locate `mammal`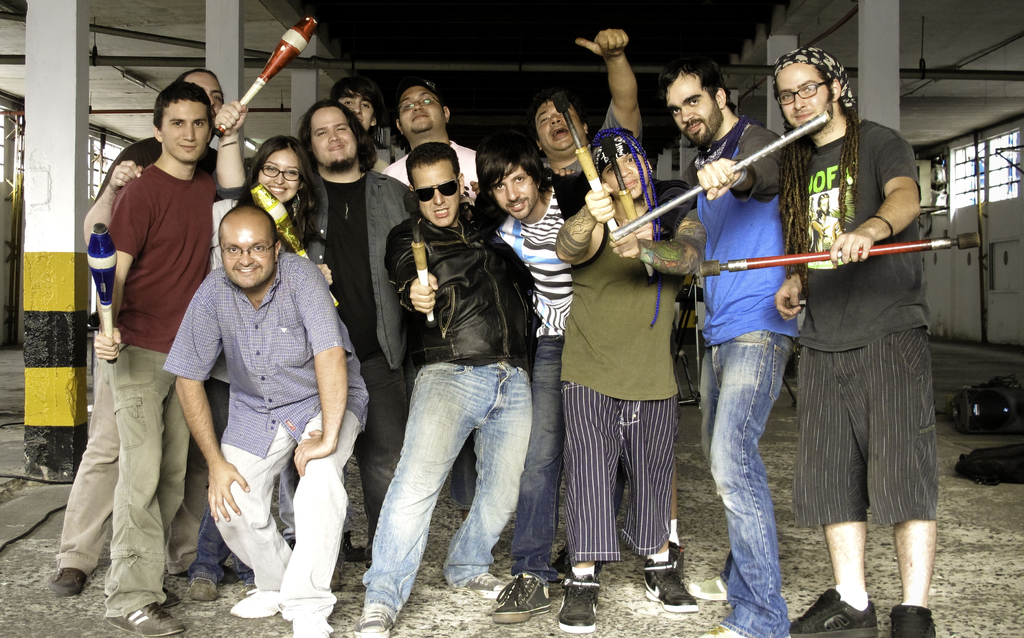
left=167, top=200, right=369, bottom=637
